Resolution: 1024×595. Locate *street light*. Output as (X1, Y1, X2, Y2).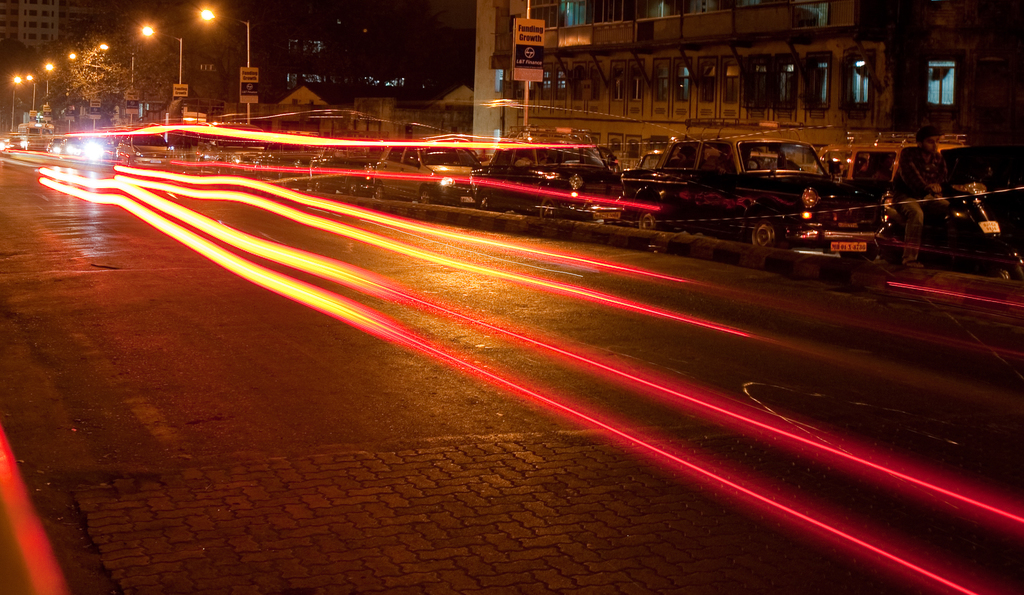
(68, 52, 75, 62).
